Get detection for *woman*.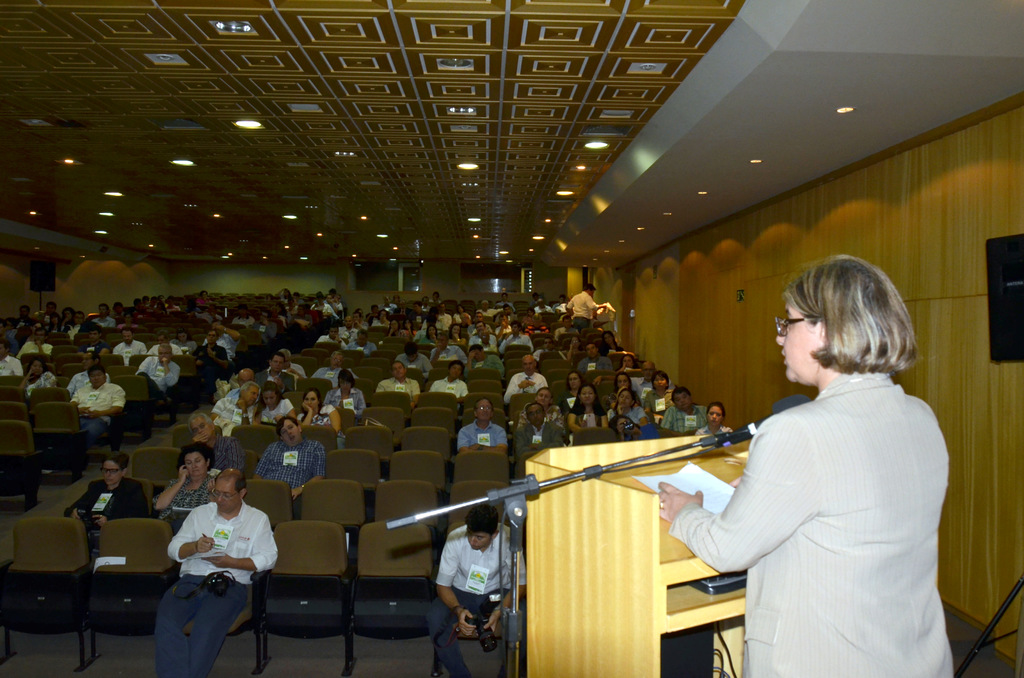
Detection: [x1=561, y1=371, x2=589, y2=403].
